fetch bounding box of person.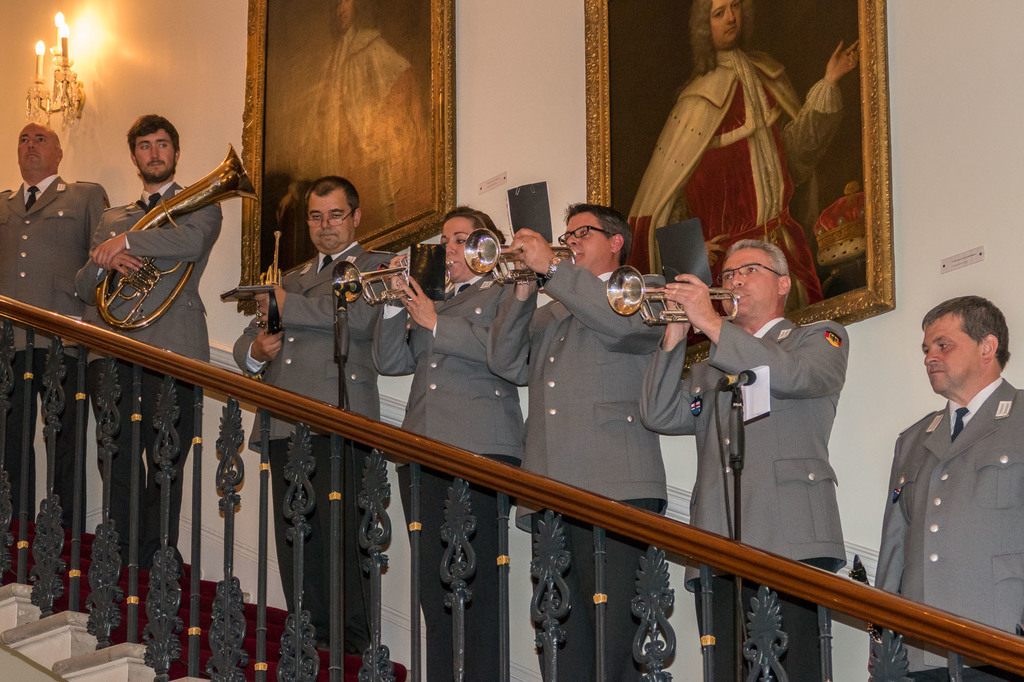
Bbox: bbox=[625, 0, 865, 313].
